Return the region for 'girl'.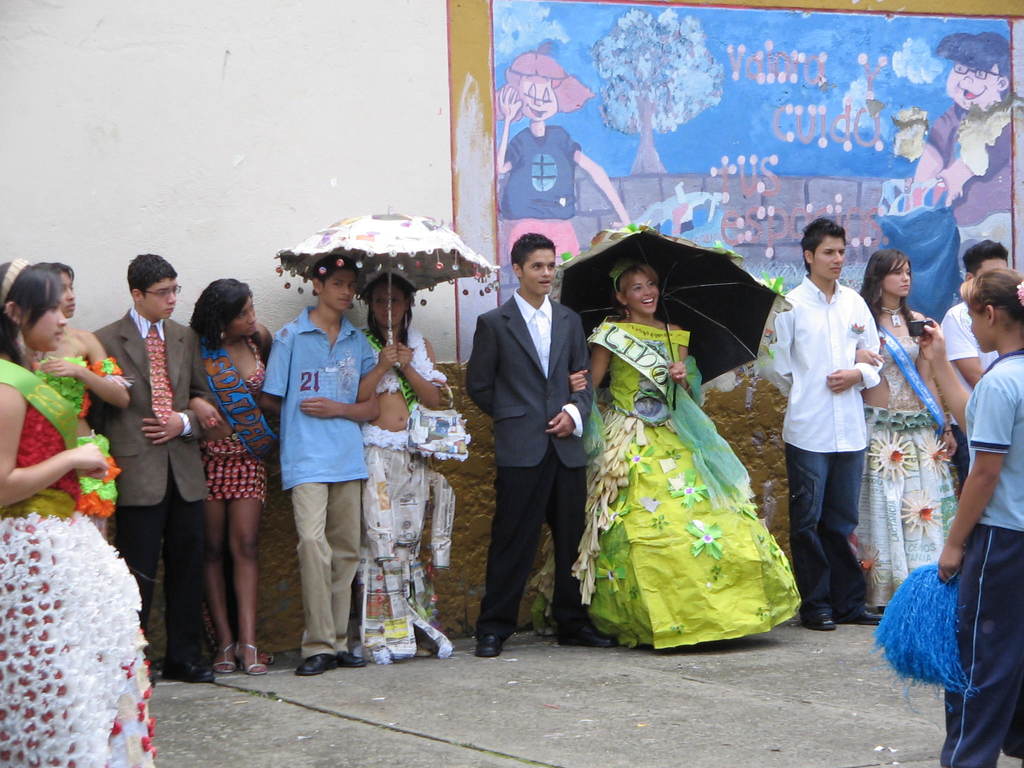
(x1=184, y1=275, x2=283, y2=686).
